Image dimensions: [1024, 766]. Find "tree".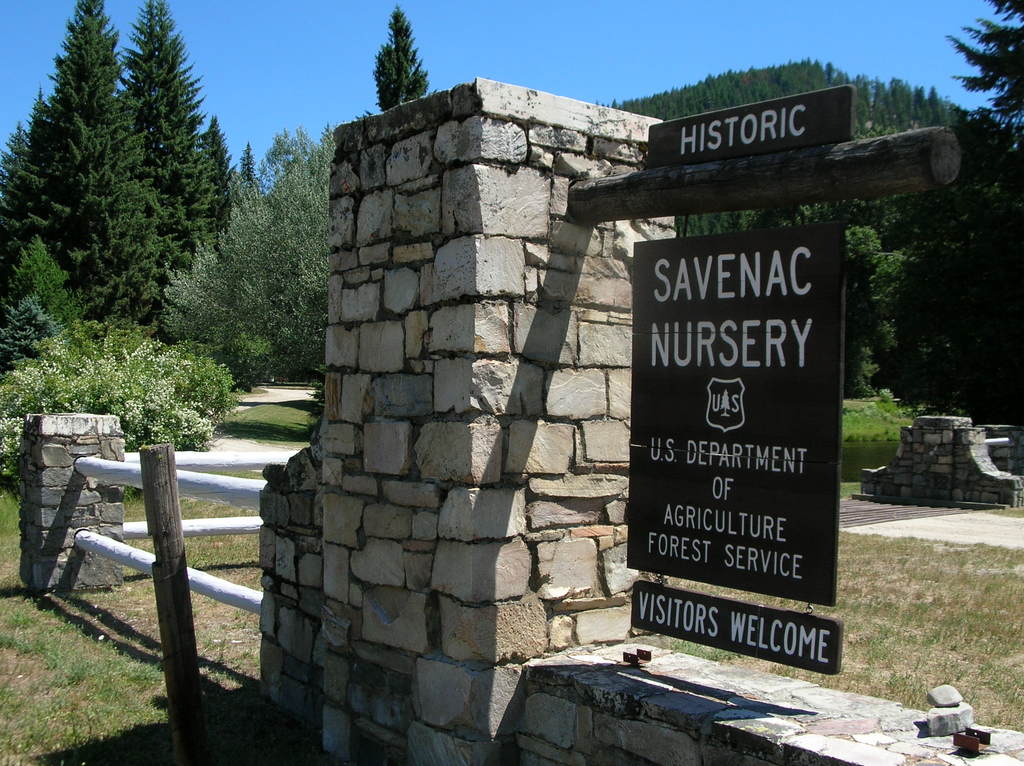
BBox(842, 189, 943, 403).
